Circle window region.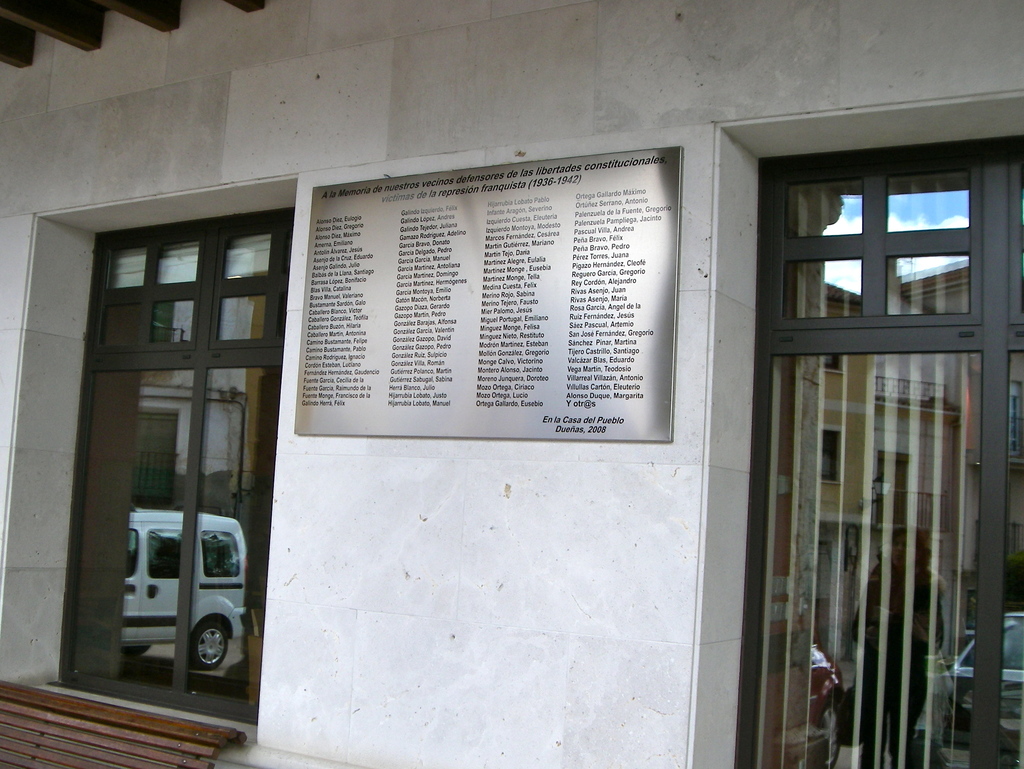
Region: x1=64 y1=206 x2=293 y2=685.
